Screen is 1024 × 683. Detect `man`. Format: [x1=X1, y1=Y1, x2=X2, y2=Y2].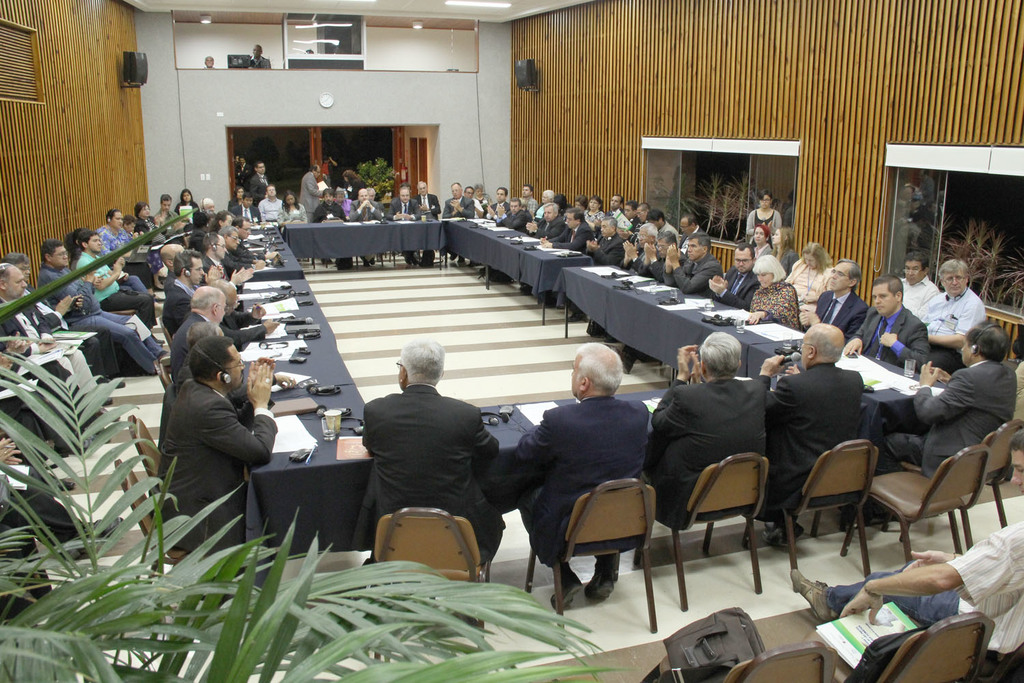
[x1=872, y1=315, x2=1023, y2=529].
